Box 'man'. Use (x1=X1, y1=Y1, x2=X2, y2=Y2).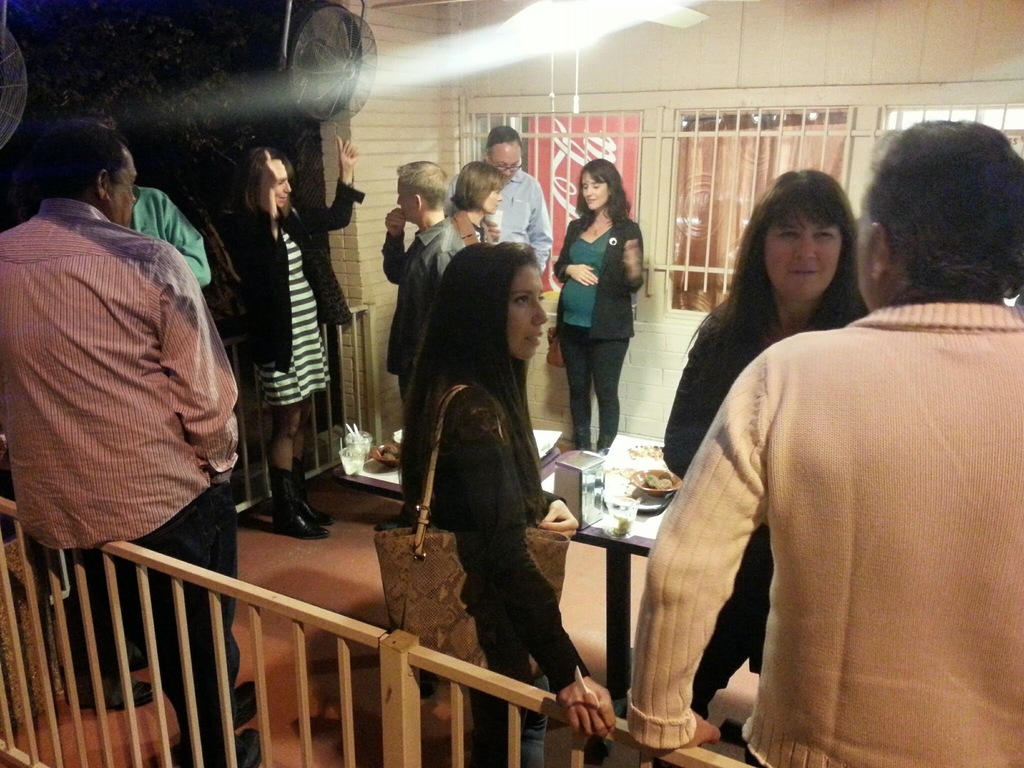
(x1=446, y1=124, x2=555, y2=274).
